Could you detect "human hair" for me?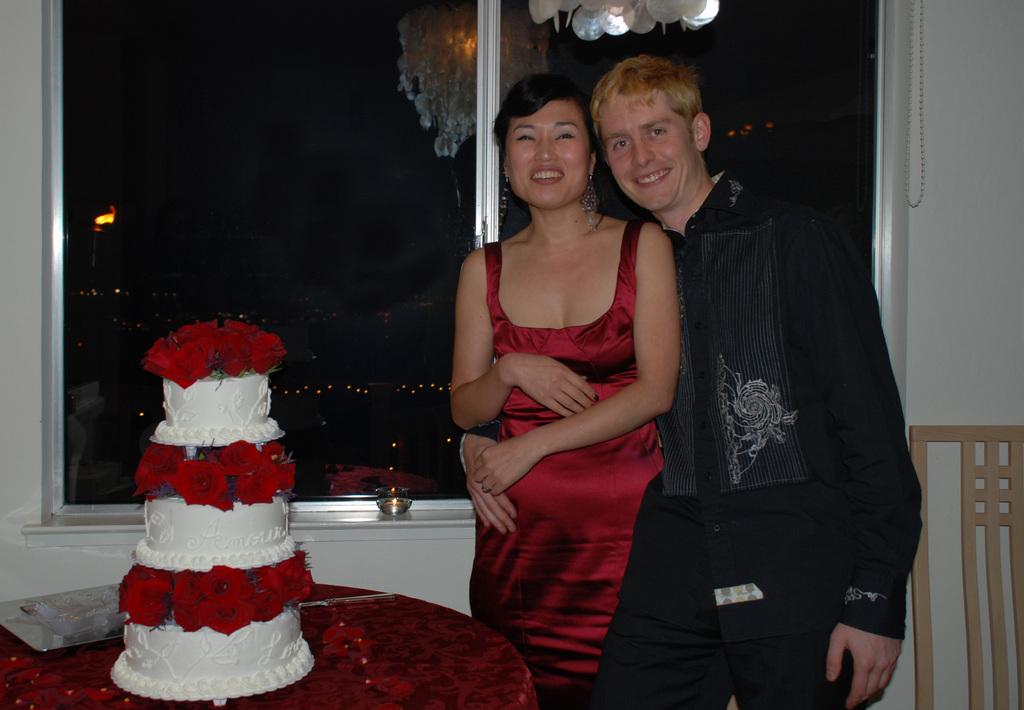
Detection result: (left=590, top=51, right=699, bottom=137).
